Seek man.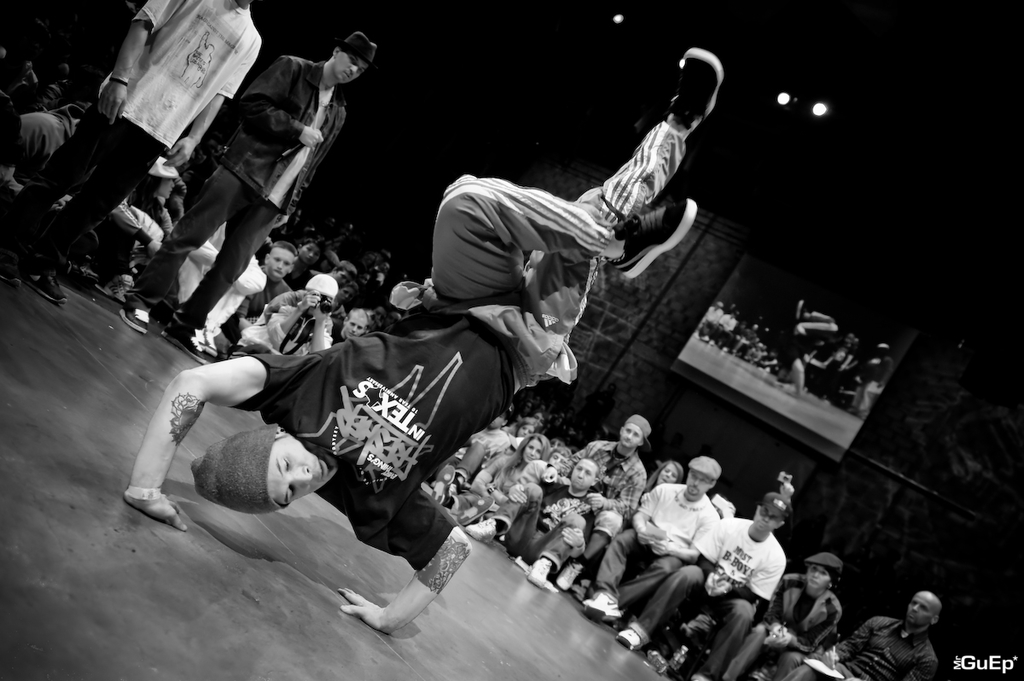
Rect(119, 38, 730, 649).
